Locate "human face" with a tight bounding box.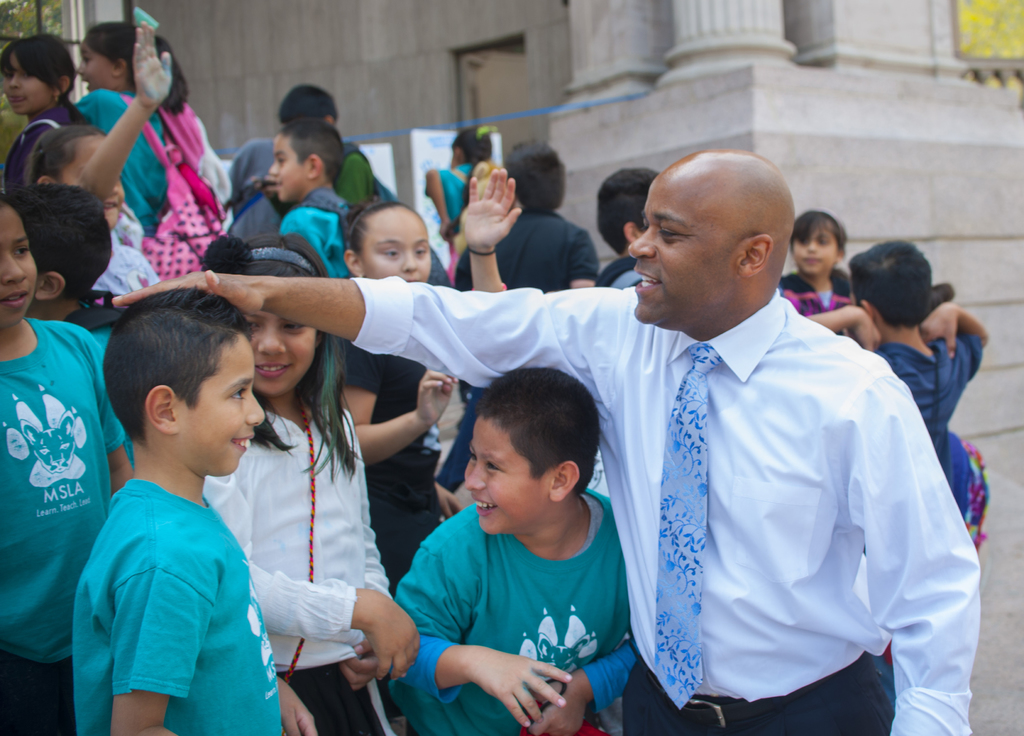
box(270, 134, 308, 205).
